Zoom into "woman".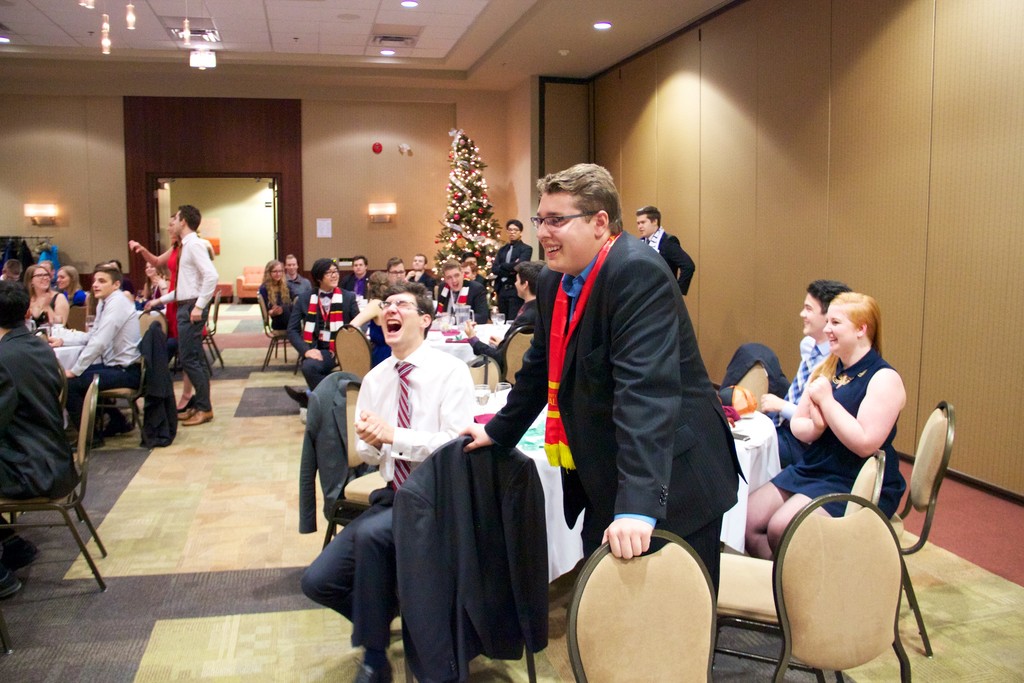
Zoom target: <box>140,261,169,309</box>.
